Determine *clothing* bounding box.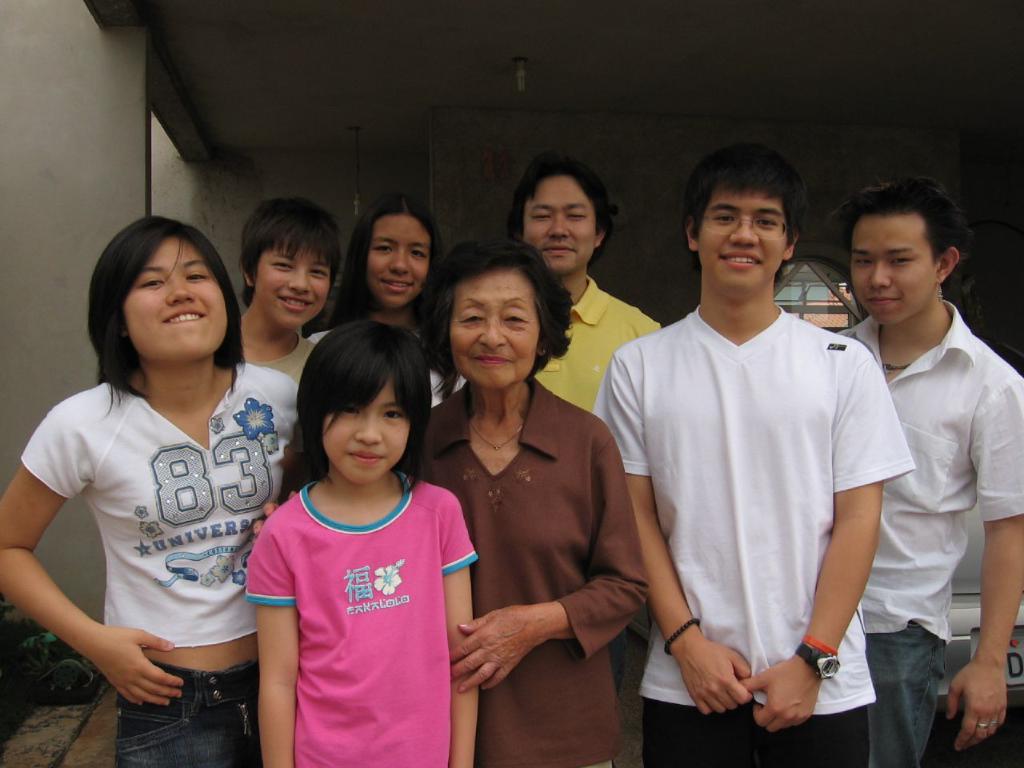
Determined: [594,313,910,767].
